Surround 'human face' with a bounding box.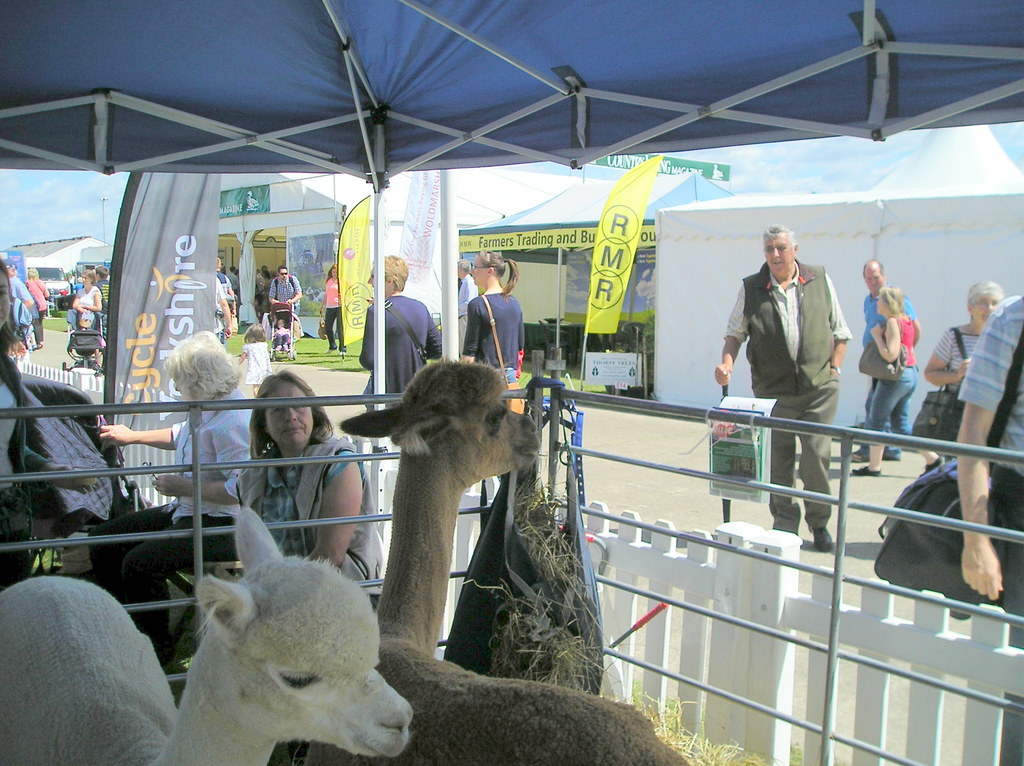
box=[263, 380, 313, 445].
